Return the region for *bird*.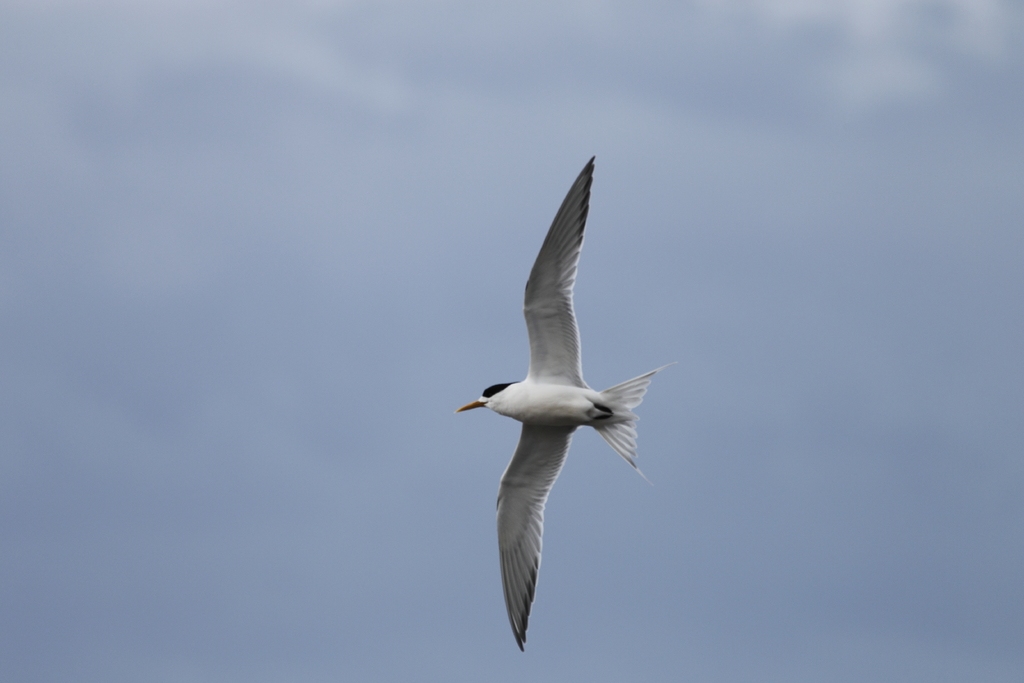
<bbox>448, 176, 673, 650</bbox>.
